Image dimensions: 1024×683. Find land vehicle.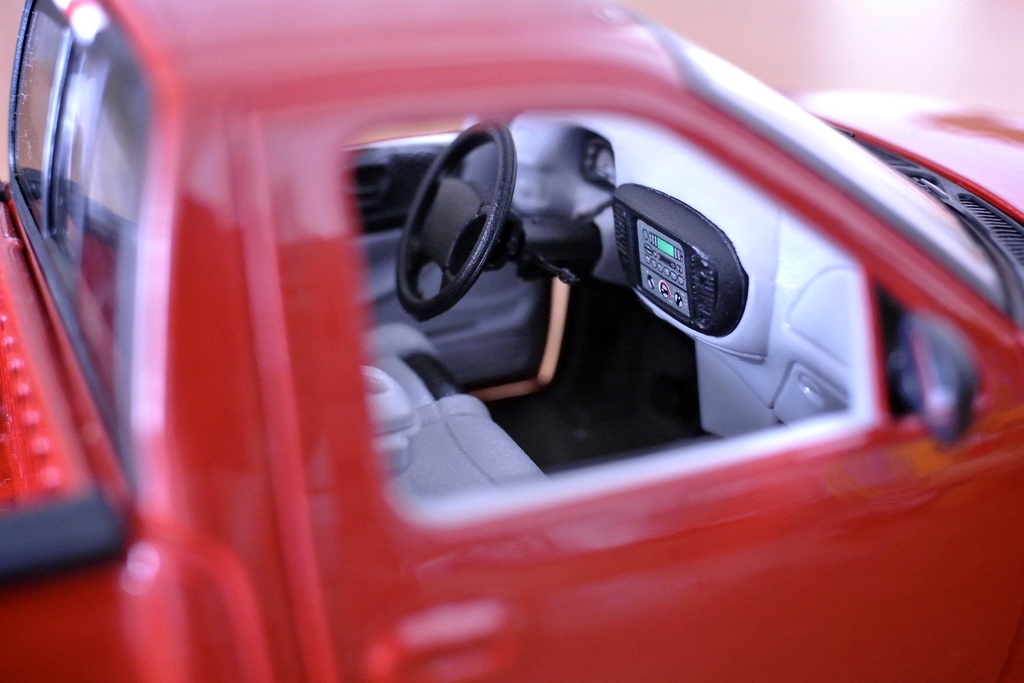
box(1, 0, 1023, 682).
